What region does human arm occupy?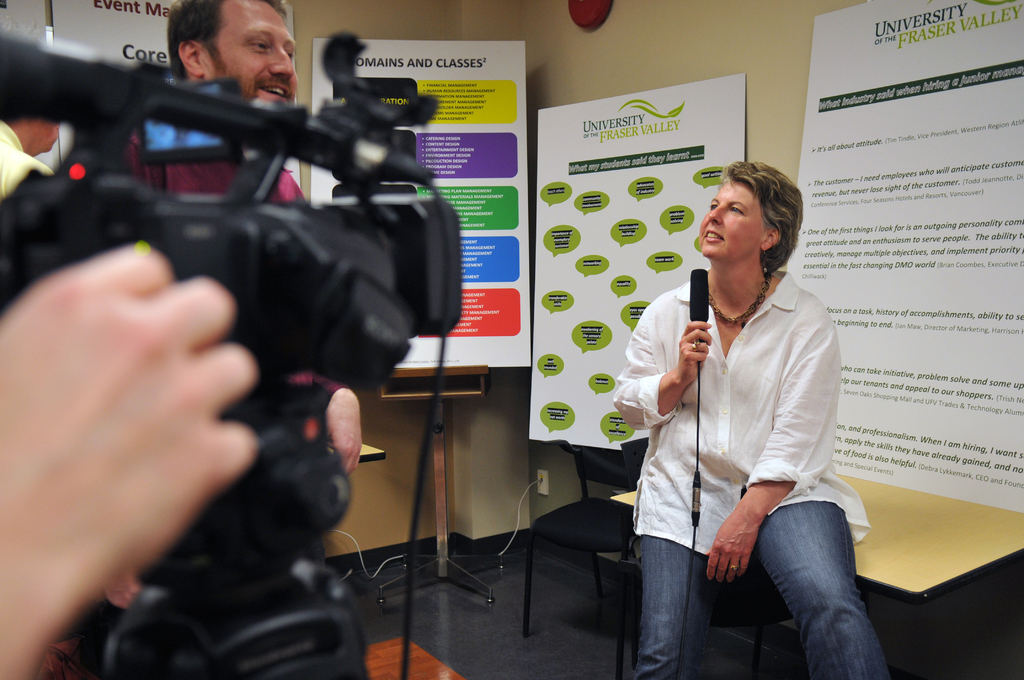
bbox=[704, 307, 837, 579].
